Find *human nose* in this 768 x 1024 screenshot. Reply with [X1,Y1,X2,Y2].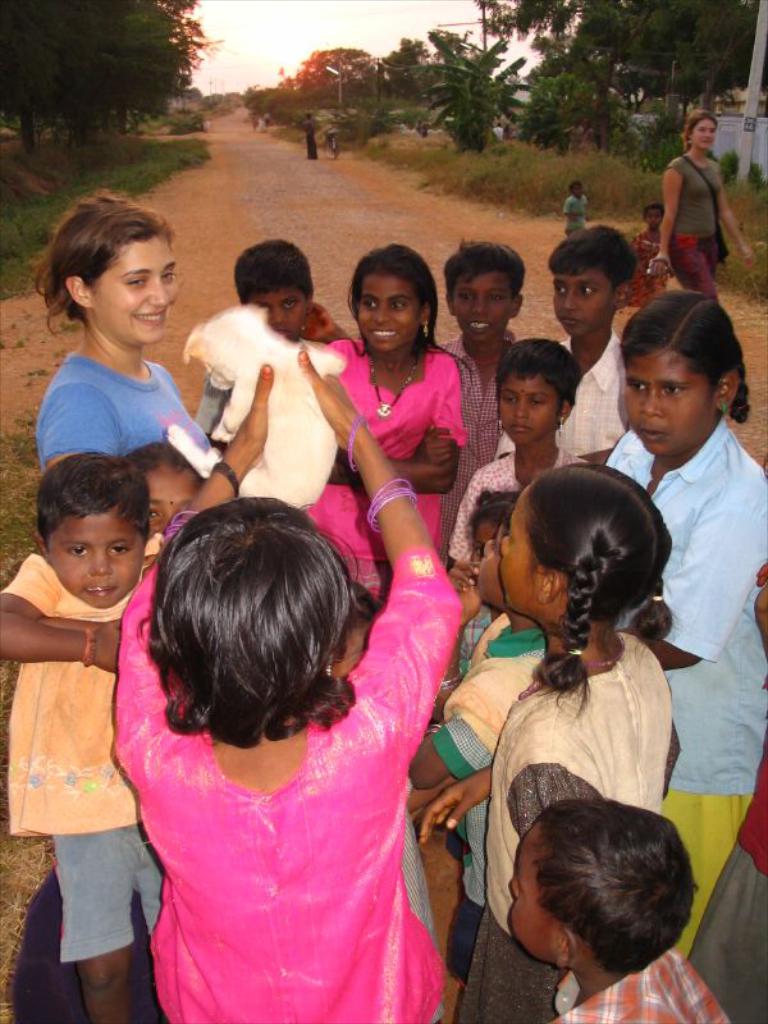
[645,392,663,421].
